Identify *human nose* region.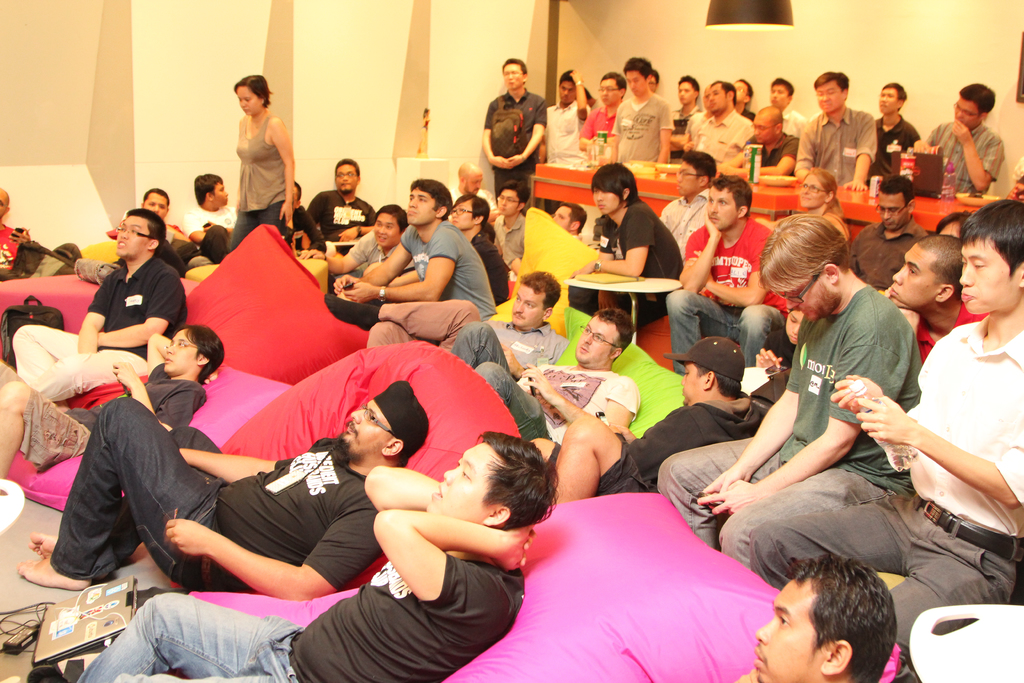
Region: 596,191,604,202.
